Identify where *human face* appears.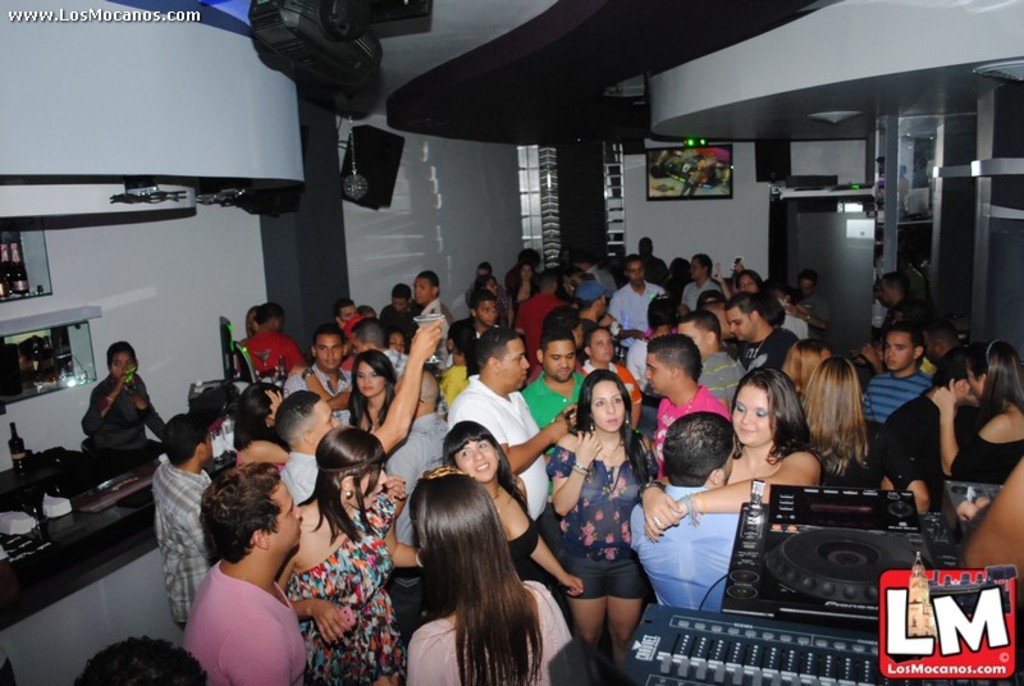
Appears at locate(358, 462, 389, 509).
